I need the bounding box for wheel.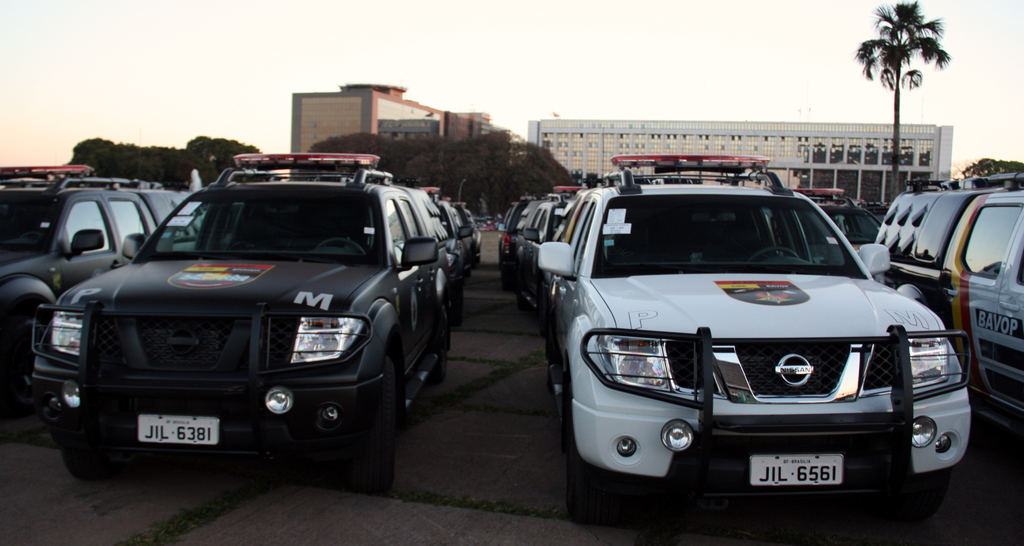
Here it is: [341, 362, 404, 496].
